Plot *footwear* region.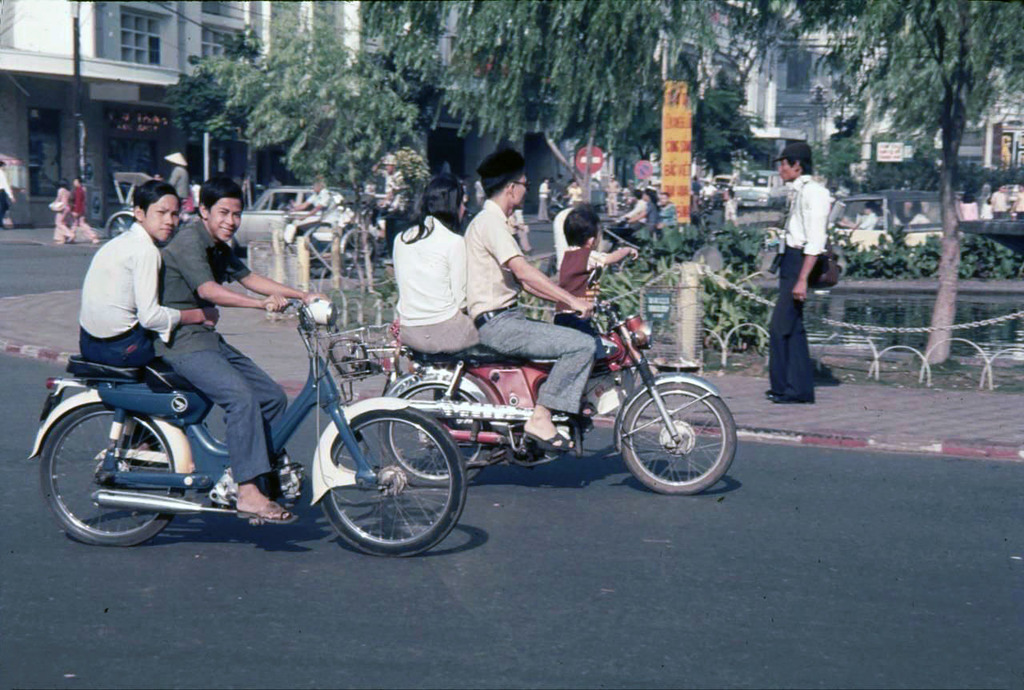
Plotted at (770,394,817,403).
